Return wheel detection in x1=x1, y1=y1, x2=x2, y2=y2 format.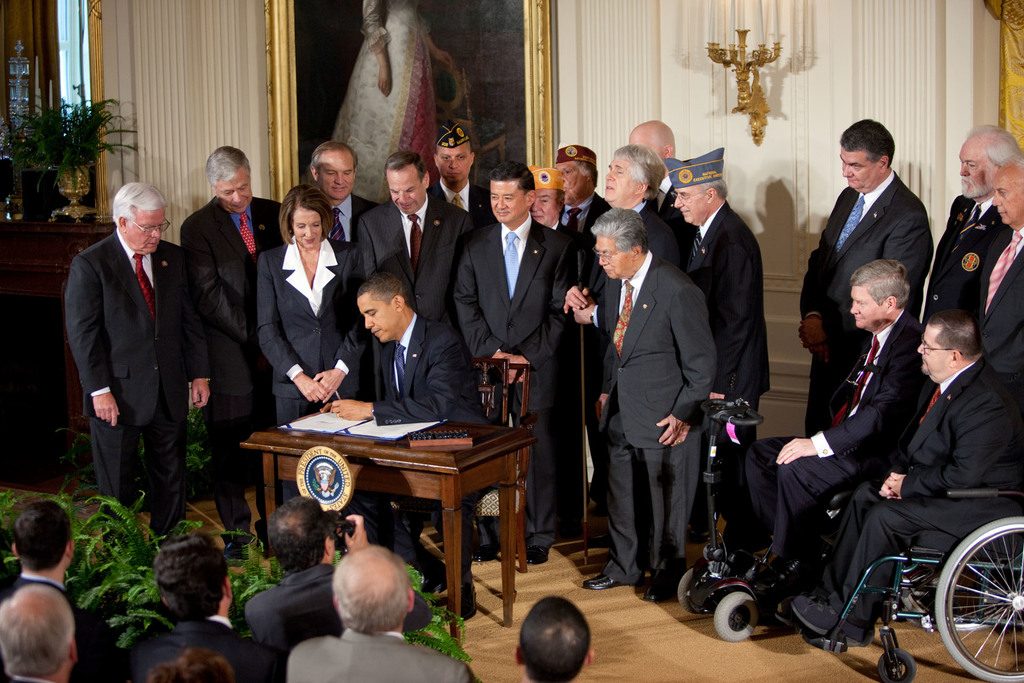
x1=715, y1=592, x2=755, y2=642.
